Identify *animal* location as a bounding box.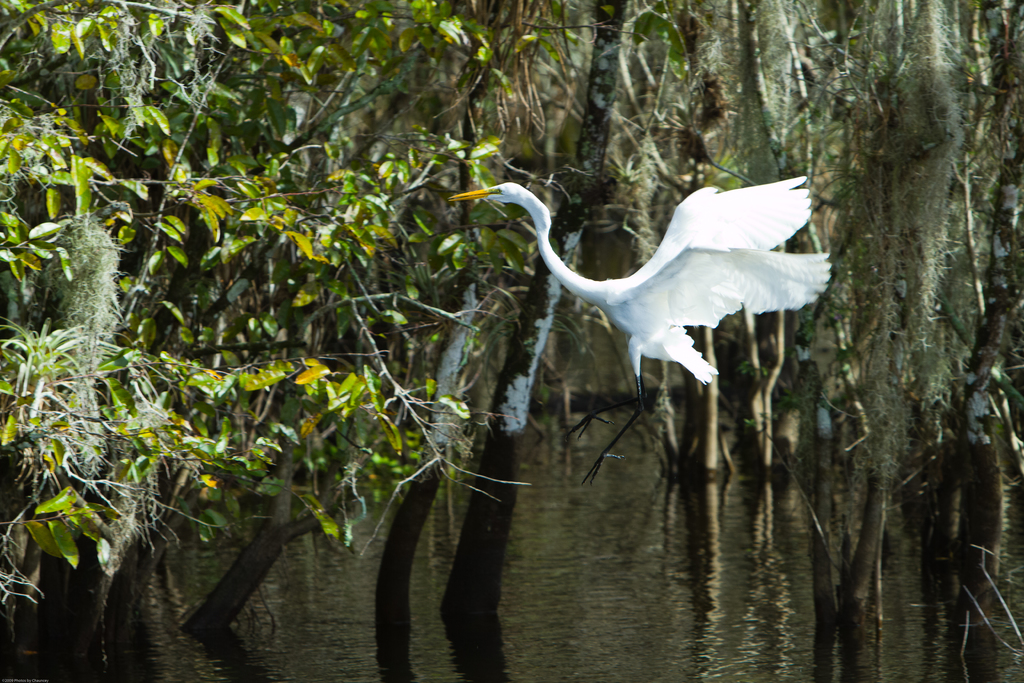
<bbox>444, 175, 833, 496</bbox>.
